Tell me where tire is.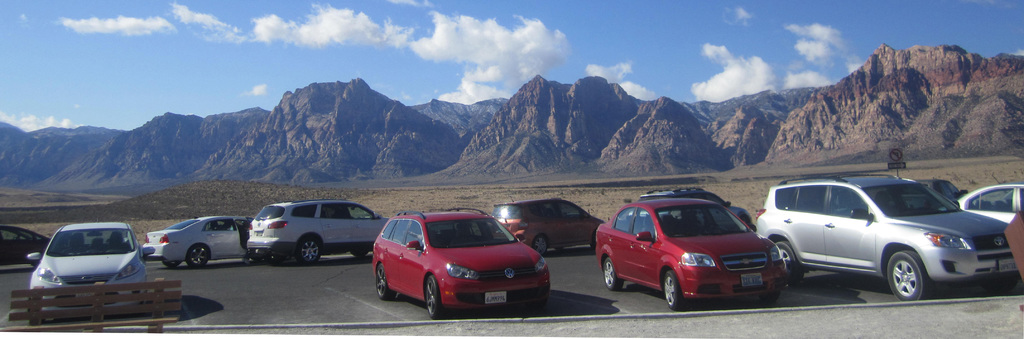
tire is at crop(296, 233, 321, 262).
